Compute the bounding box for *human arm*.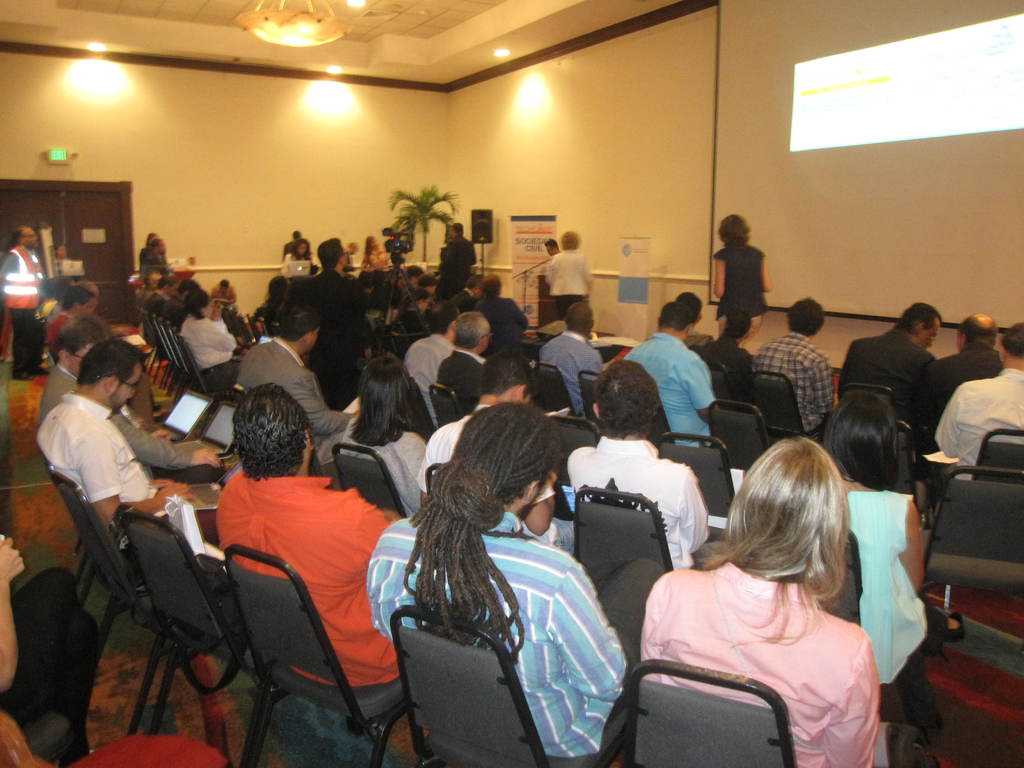
x1=760, y1=248, x2=772, y2=289.
